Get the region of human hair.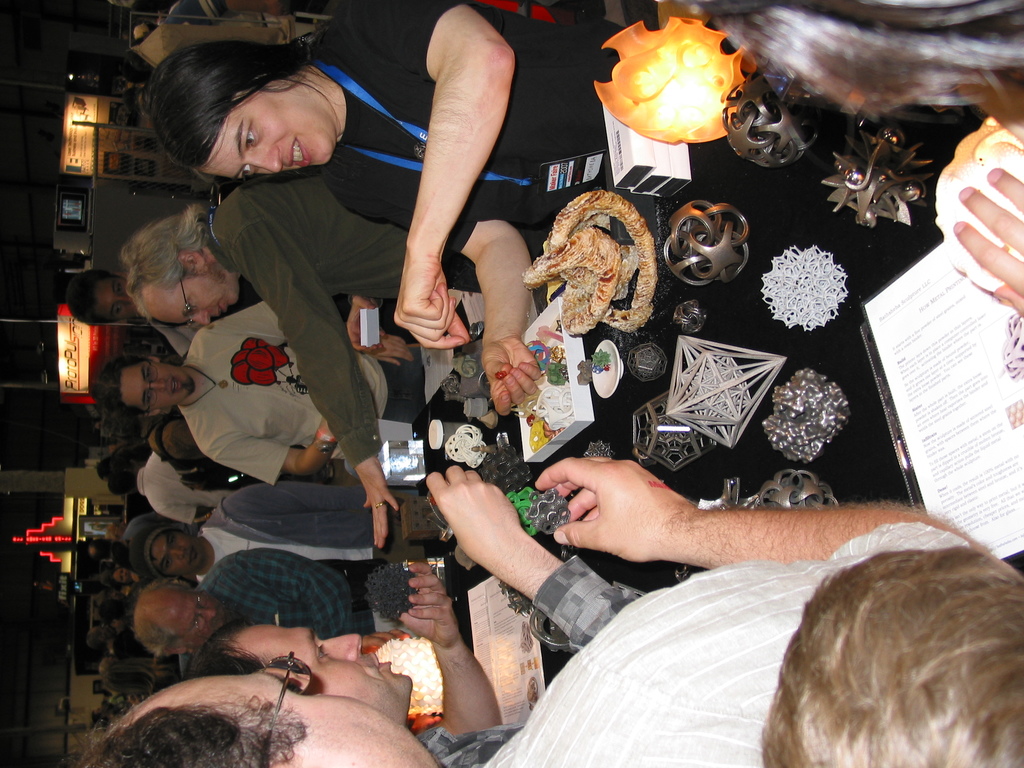
bbox=(766, 544, 1023, 767).
